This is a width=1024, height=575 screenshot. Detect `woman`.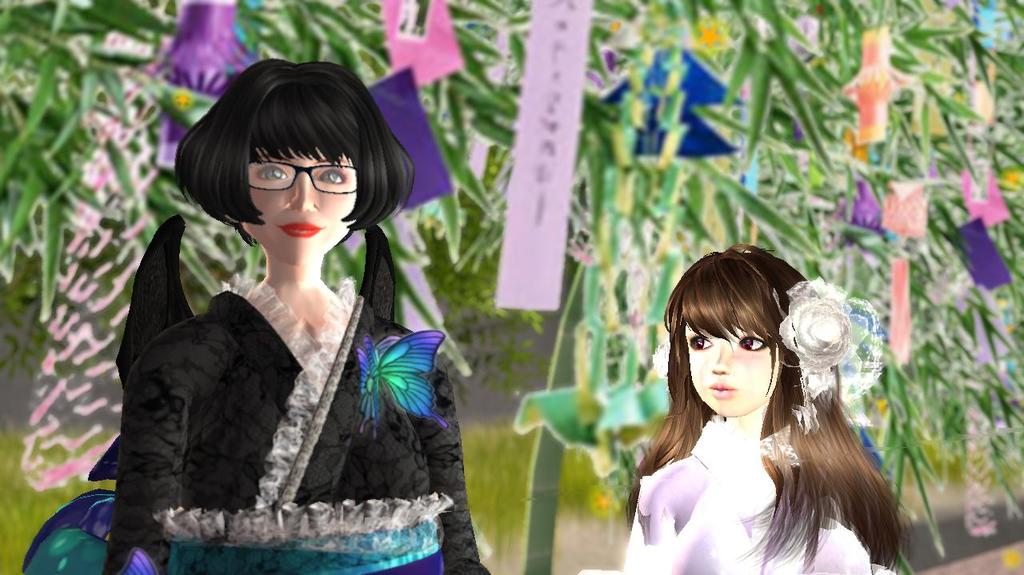
<bbox>626, 248, 922, 569</bbox>.
